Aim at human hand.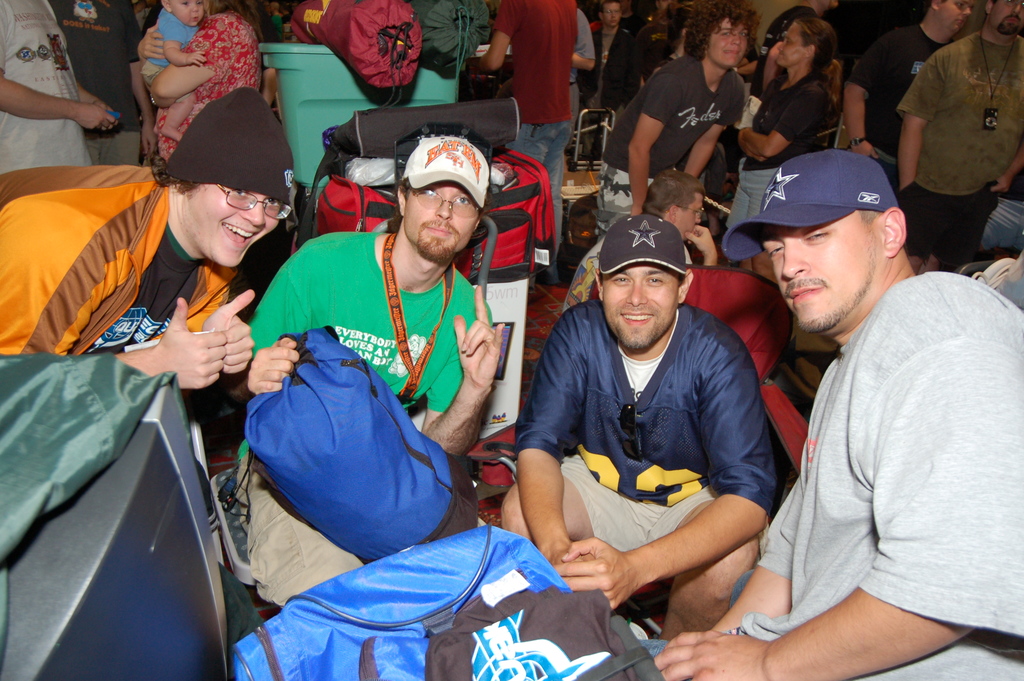
Aimed at [left=202, top=286, right=259, bottom=375].
